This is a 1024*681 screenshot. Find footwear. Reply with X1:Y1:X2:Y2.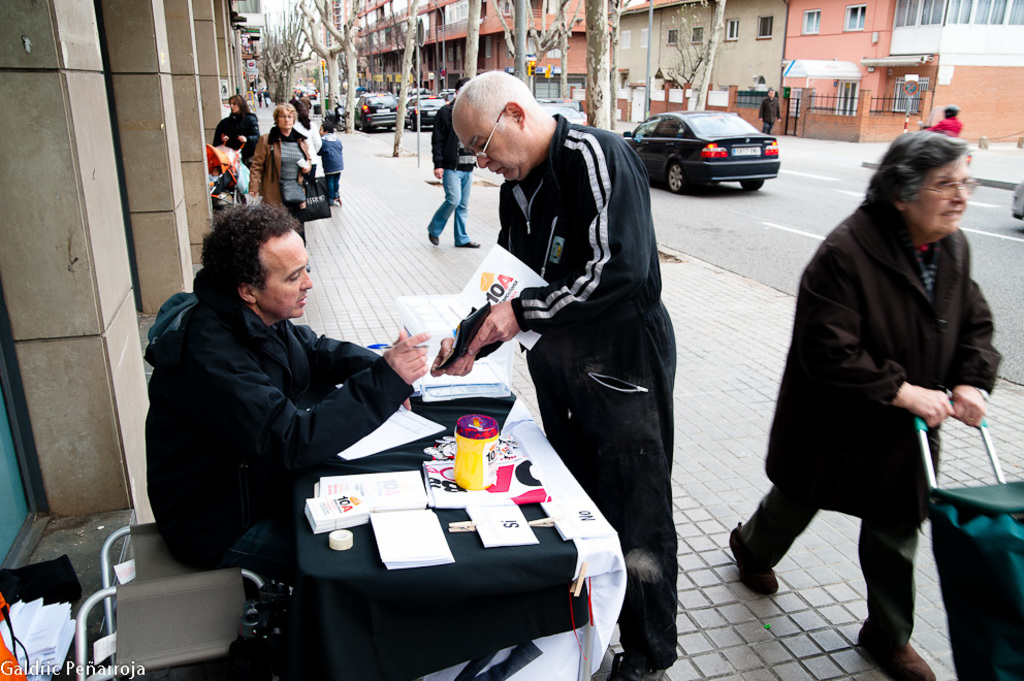
455:237:483:250.
